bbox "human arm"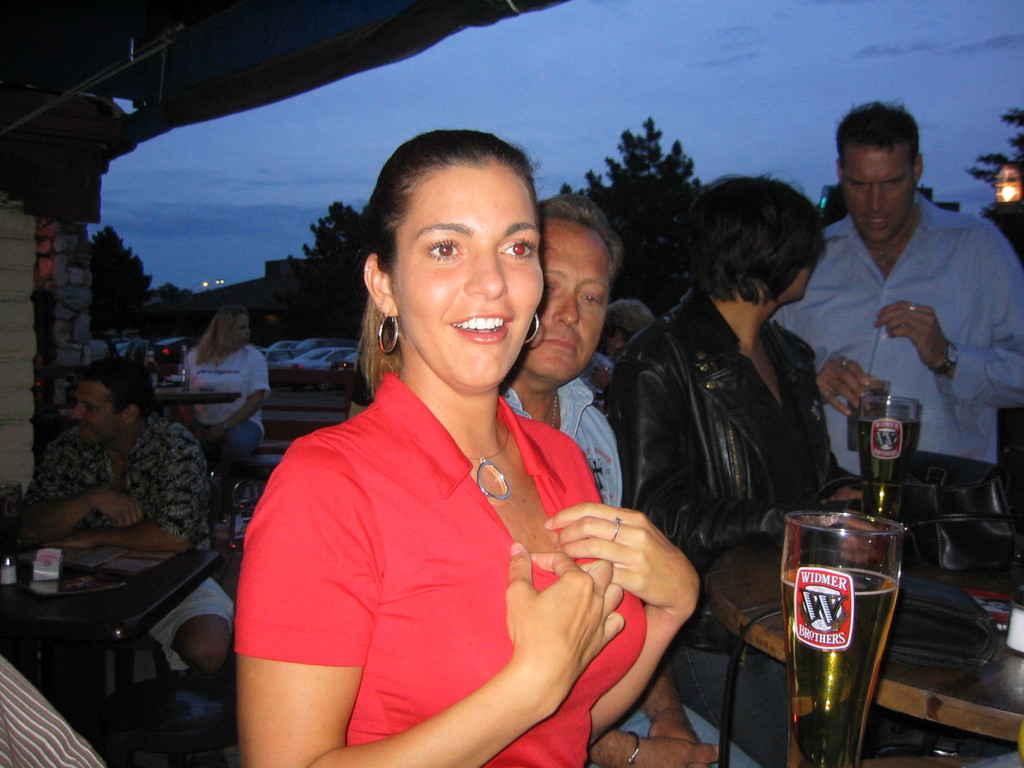
left=233, top=460, right=627, bottom=767
